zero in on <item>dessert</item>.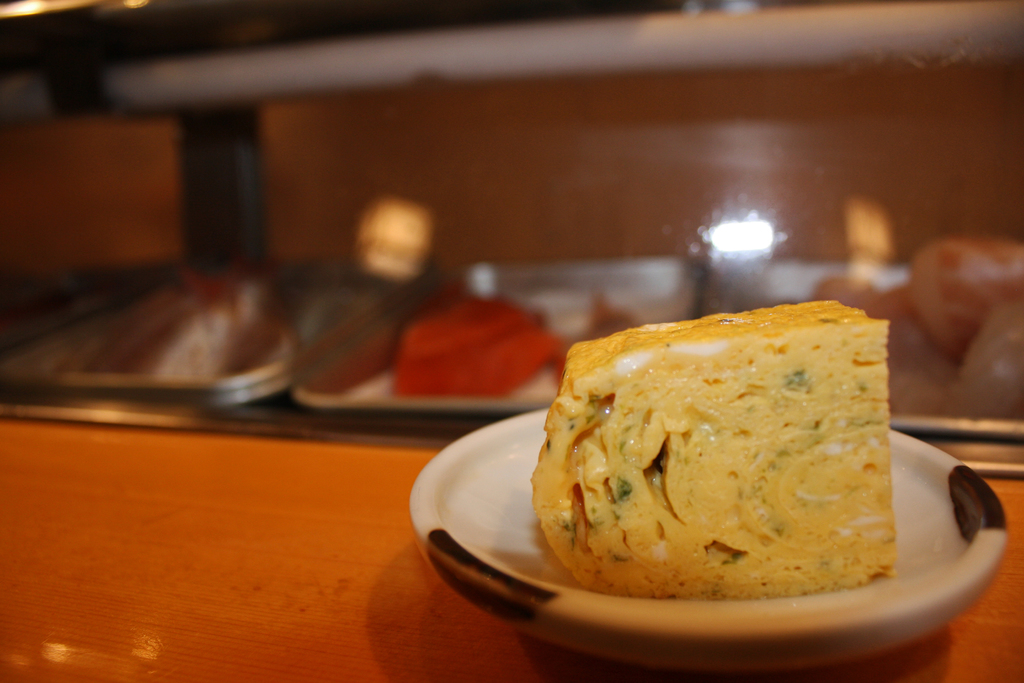
Zeroed in: (left=536, top=324, right=893, bottom=629).
